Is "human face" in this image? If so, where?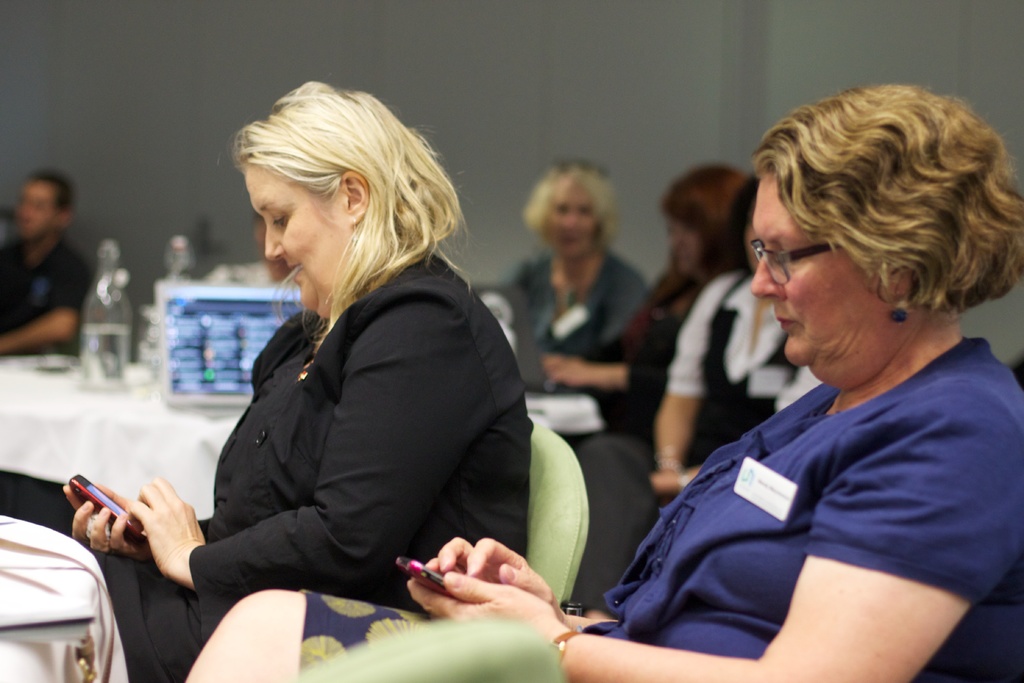
Yes, at 245,168,351,318.
